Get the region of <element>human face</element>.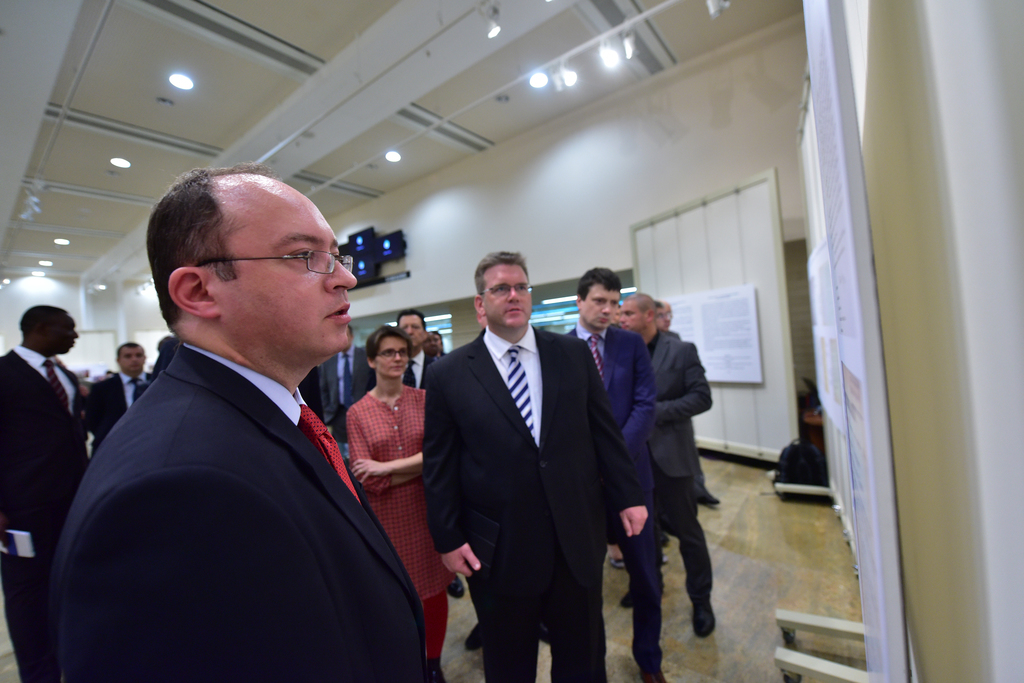
[left=580, top=284, right=619, bottom=331].
